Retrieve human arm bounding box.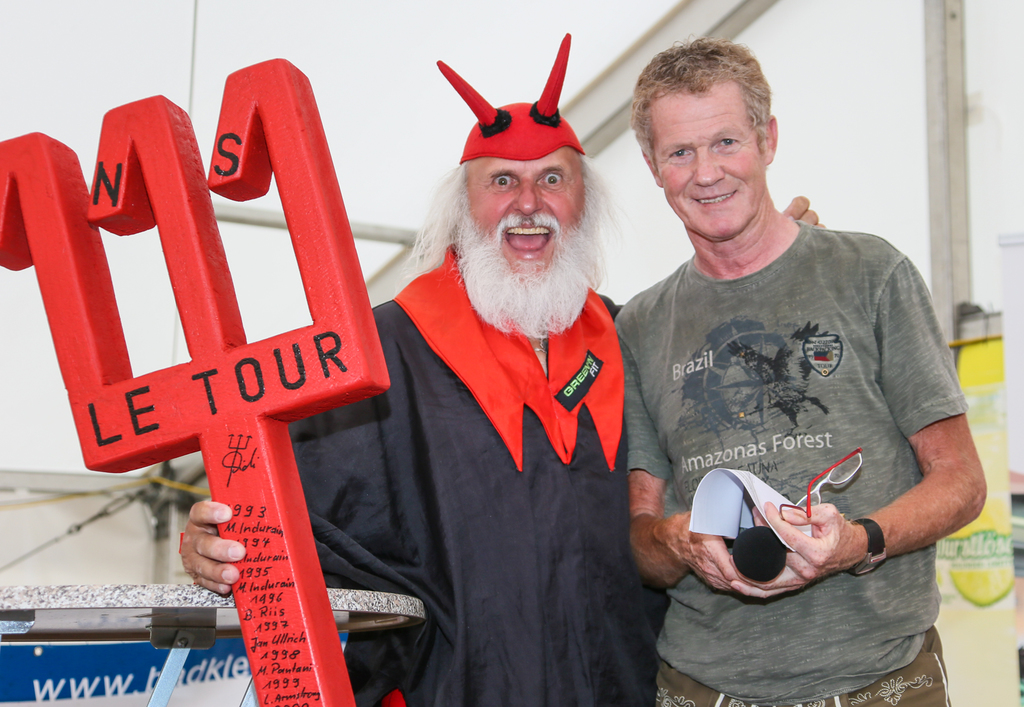
Bounding box: (614, 300, 748, 591).
